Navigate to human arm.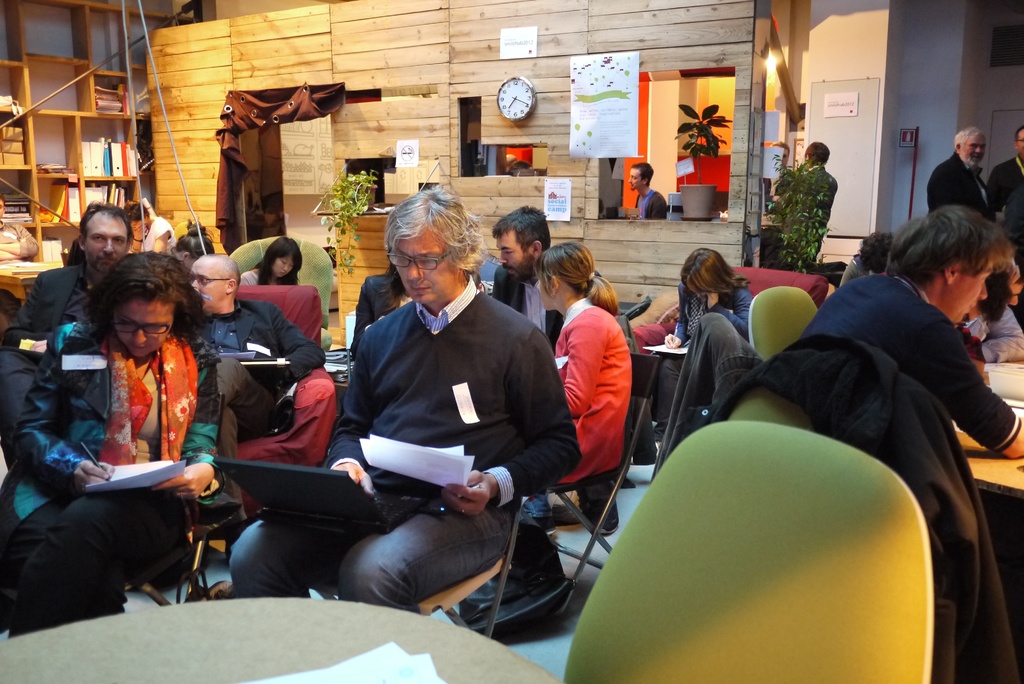
Navigation target: x1=238, y1=300, x2=326, y2=387.
